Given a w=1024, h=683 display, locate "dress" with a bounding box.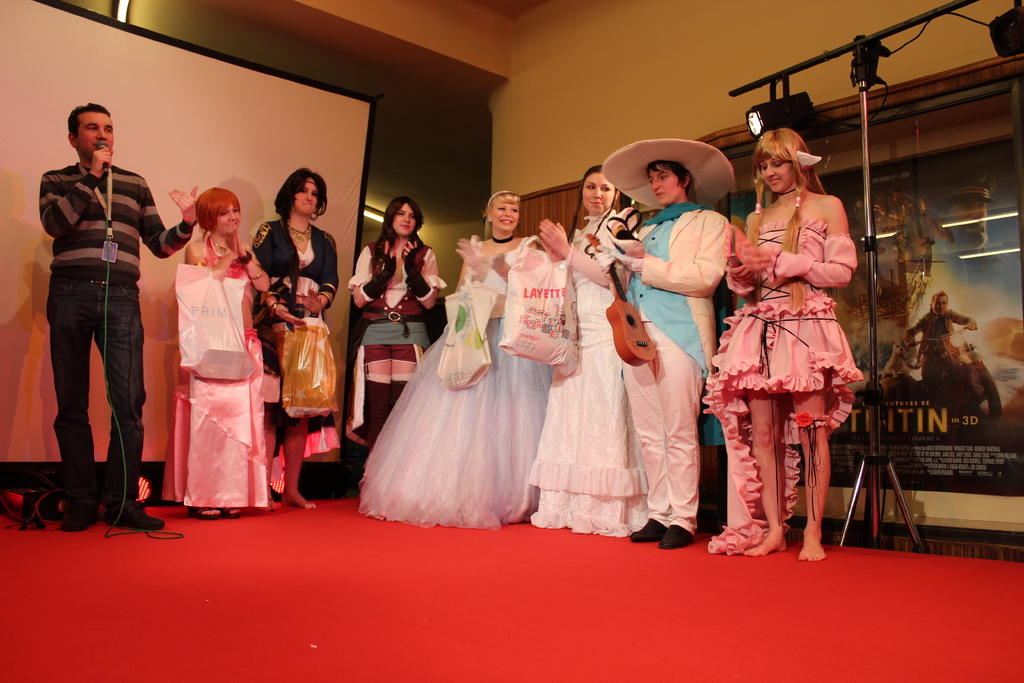
Located: 359/236/556/530.
